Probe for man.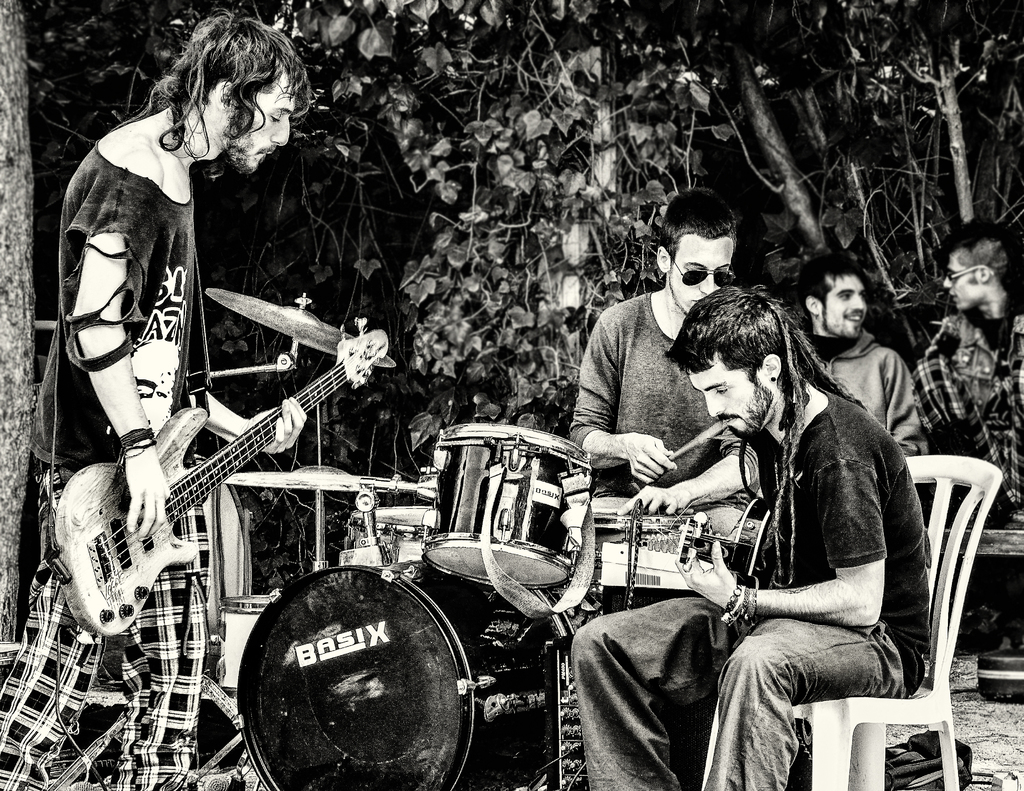
Probe result: 783, 250, 947, 468.
